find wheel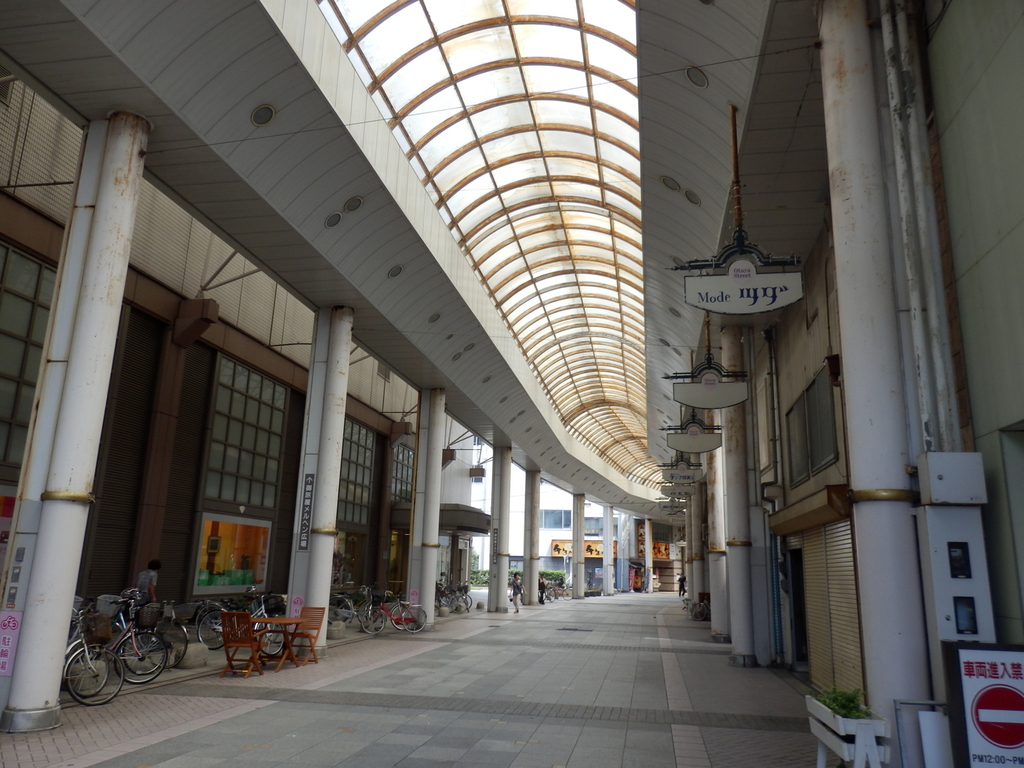
[x1=401, y1=606, x2=432, y2=633]
